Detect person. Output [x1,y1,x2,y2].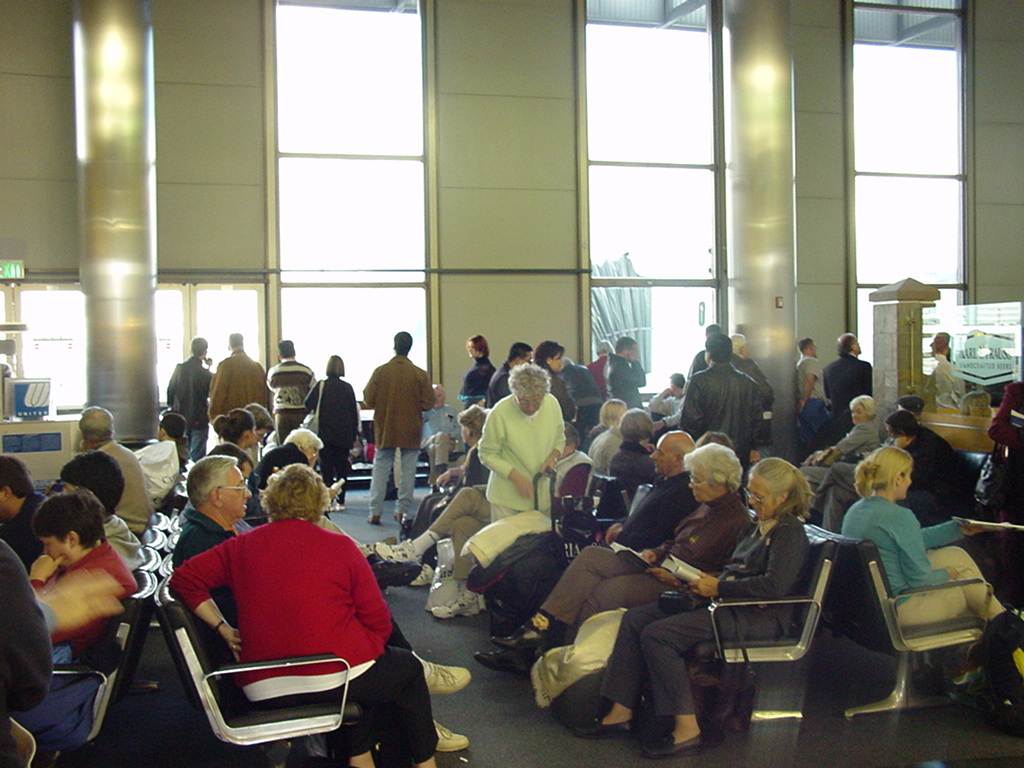
[167,340,211,455].
